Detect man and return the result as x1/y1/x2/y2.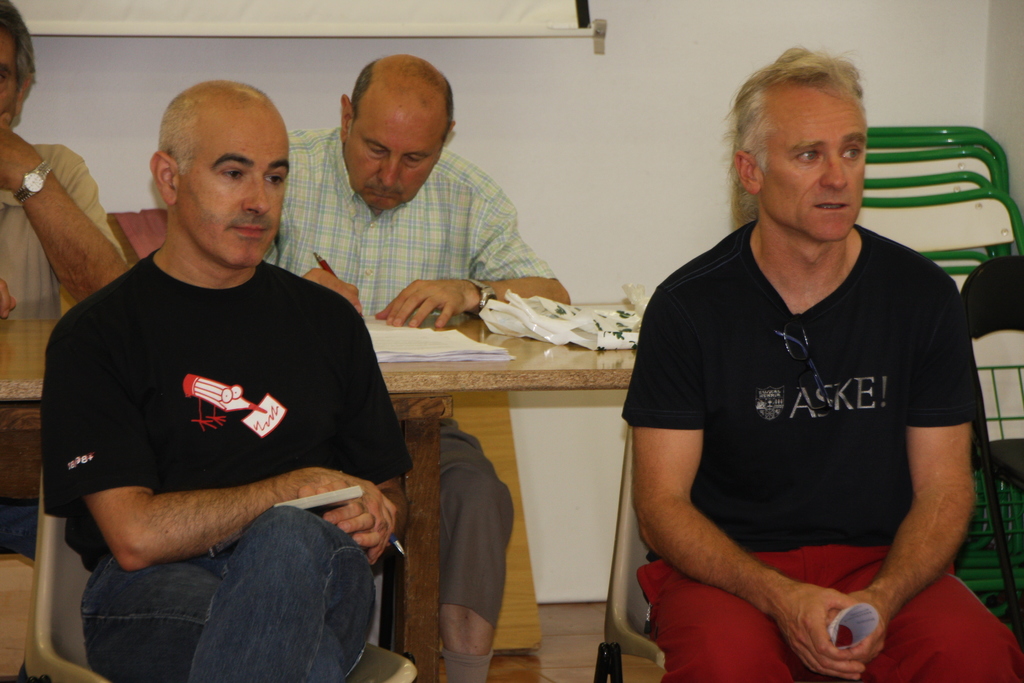
621/49/1023/682.
